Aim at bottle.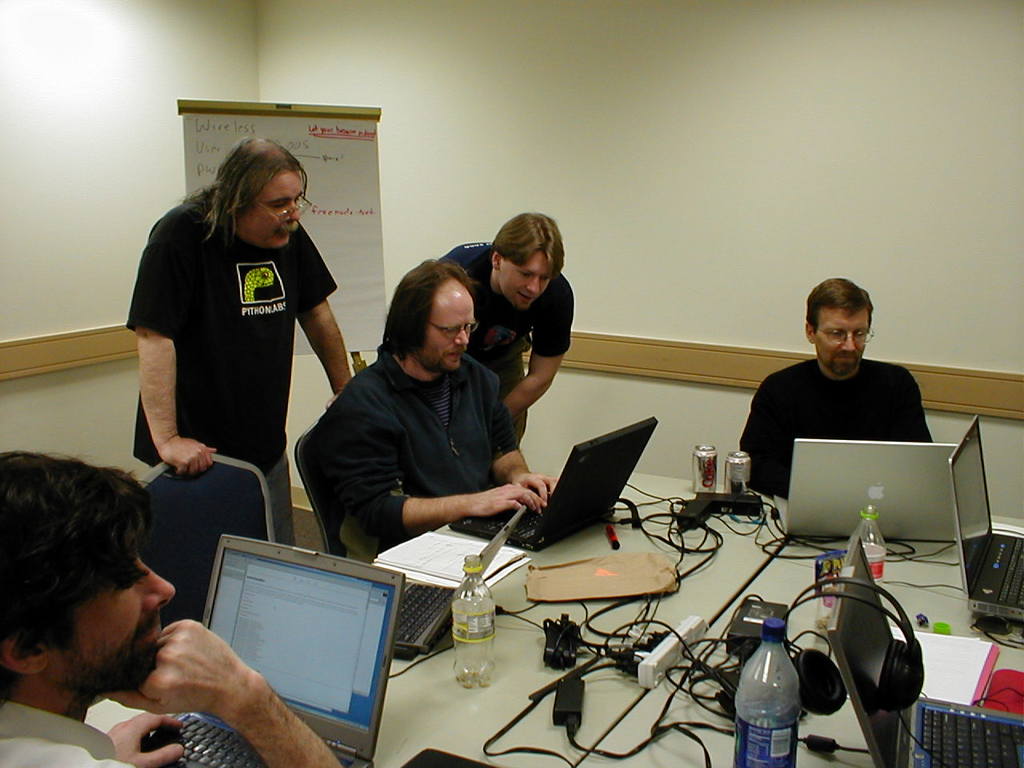
Aimed at left=451, top=554, right=498, bottom=690.
